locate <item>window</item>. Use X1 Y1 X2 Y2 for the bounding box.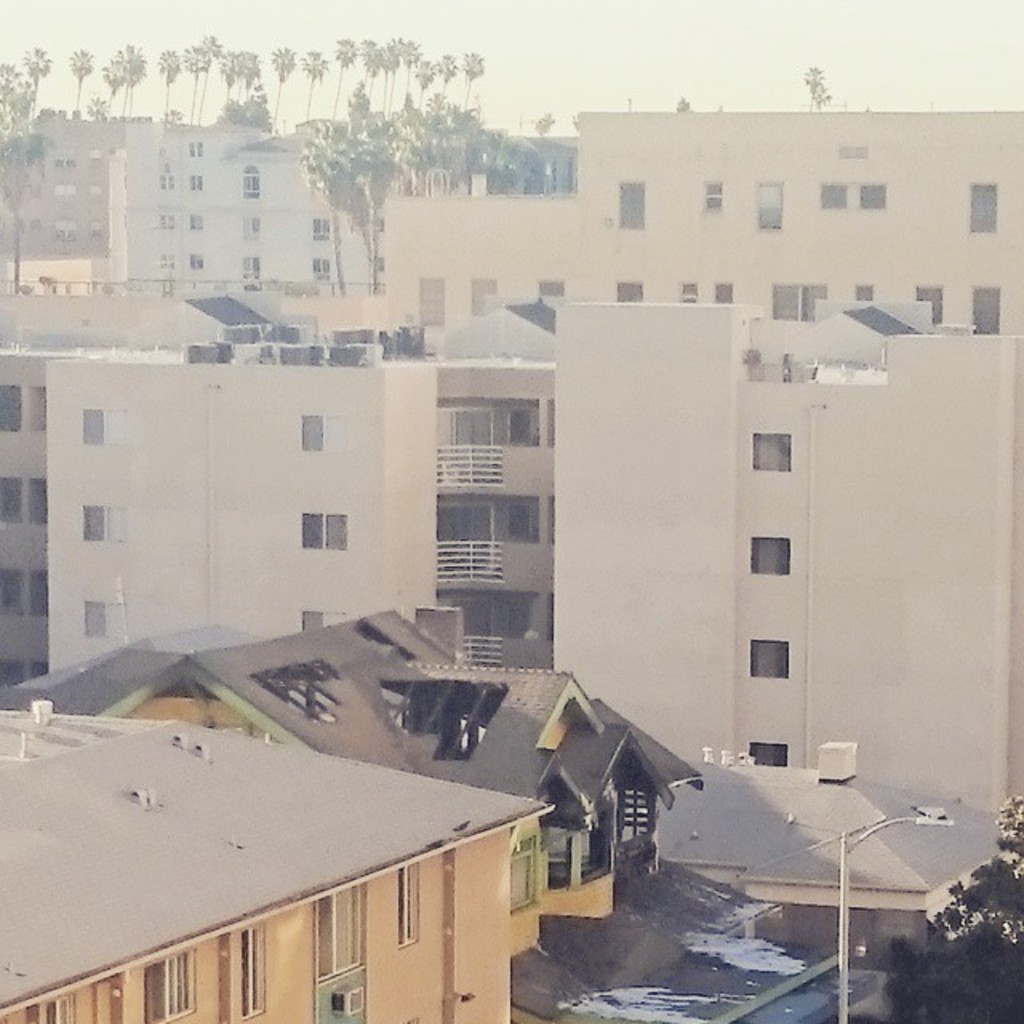
136 962 194 1022.
